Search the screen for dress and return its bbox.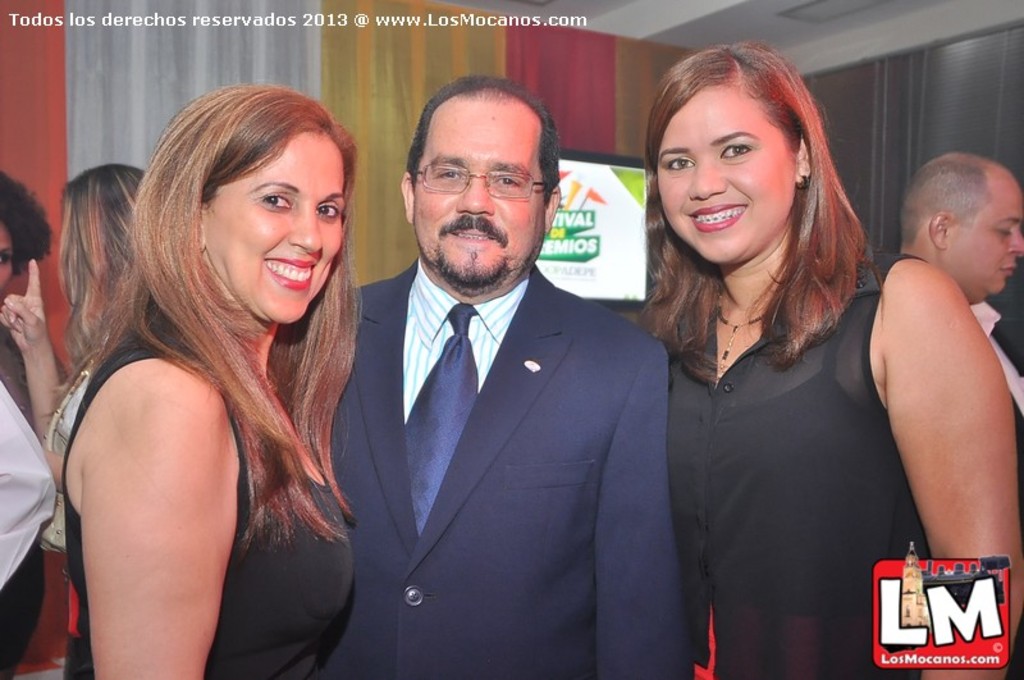
Found: region(52, 282, 353, 679).
